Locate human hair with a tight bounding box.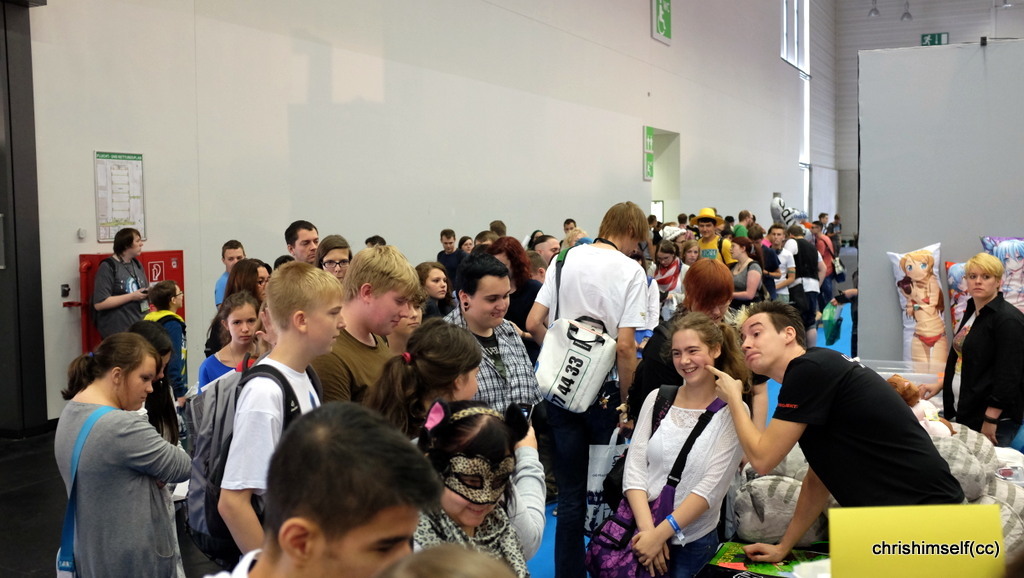
146/280/180/310.
